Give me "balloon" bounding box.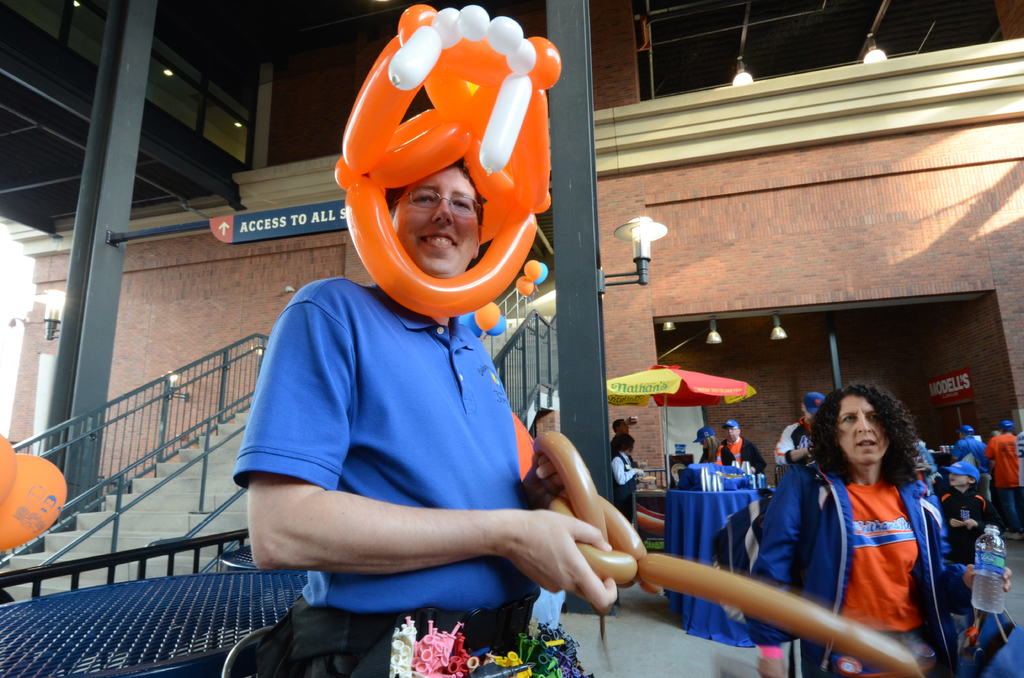
x1=475, y1=302, x2=501, y2=329.
